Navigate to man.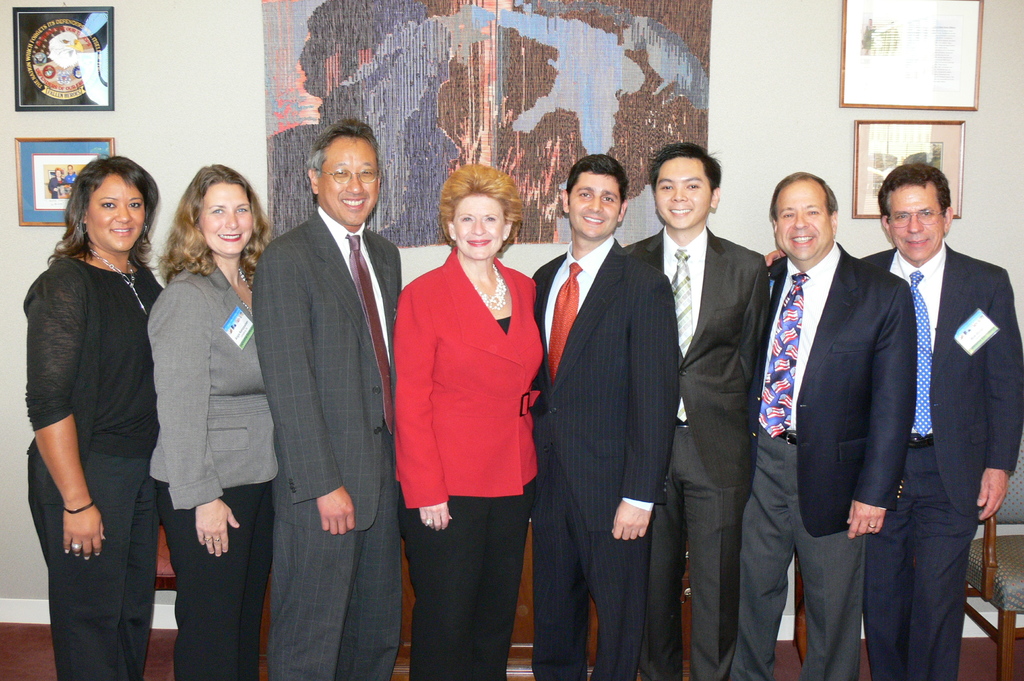
Navigation target: [744, 167, 917, 680].
